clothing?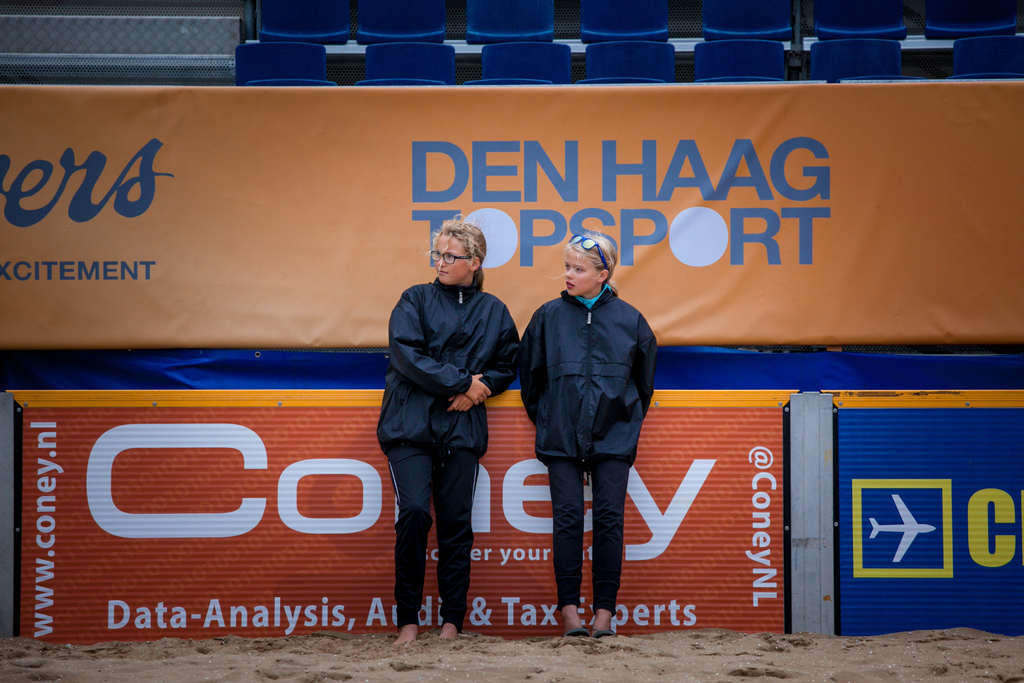
x1=389 y1=434 x2=480 y2=638
